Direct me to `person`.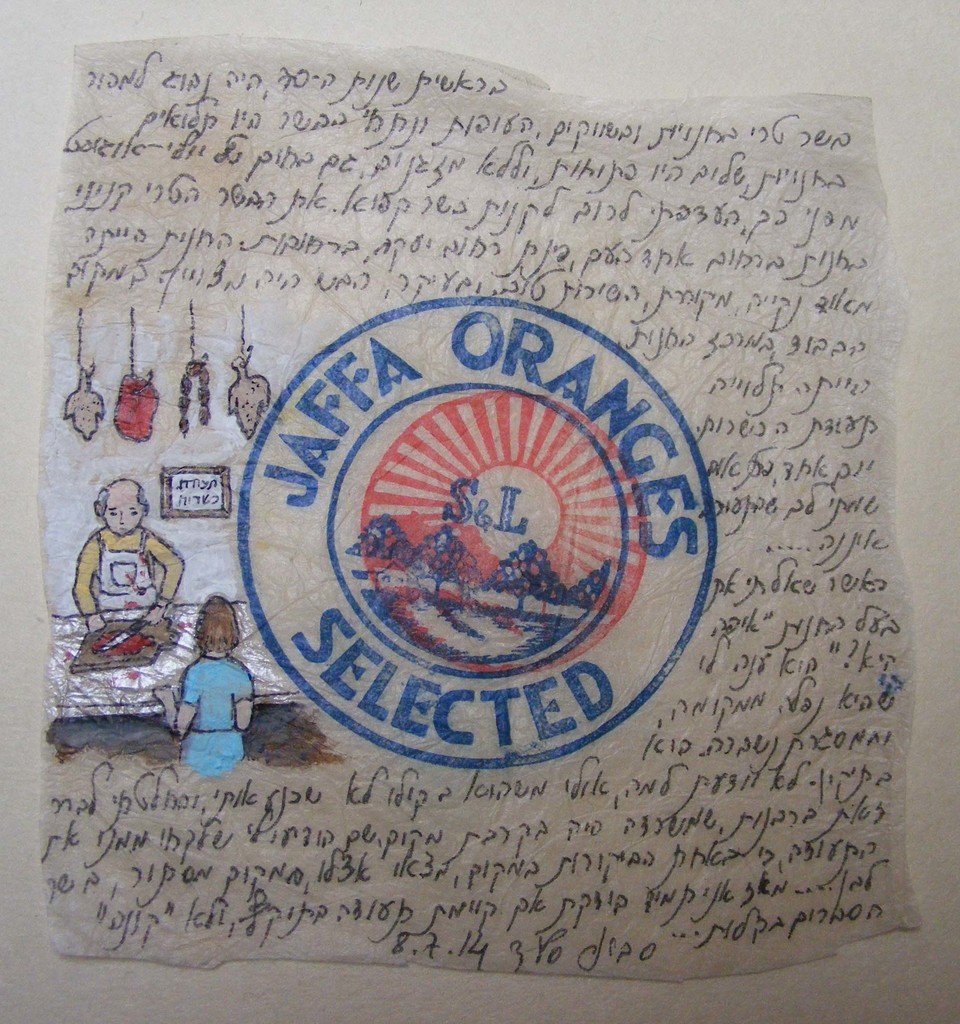
Direction: 67/484/188/650.
